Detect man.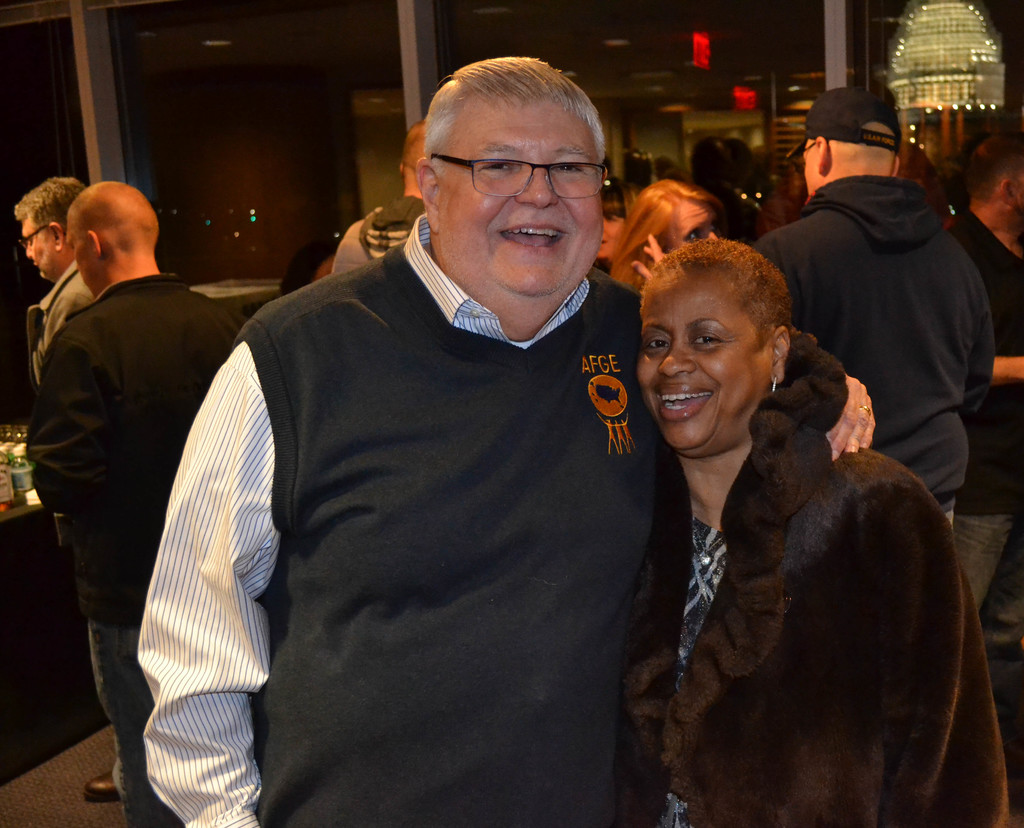
Detected at [132,51,874,827].
